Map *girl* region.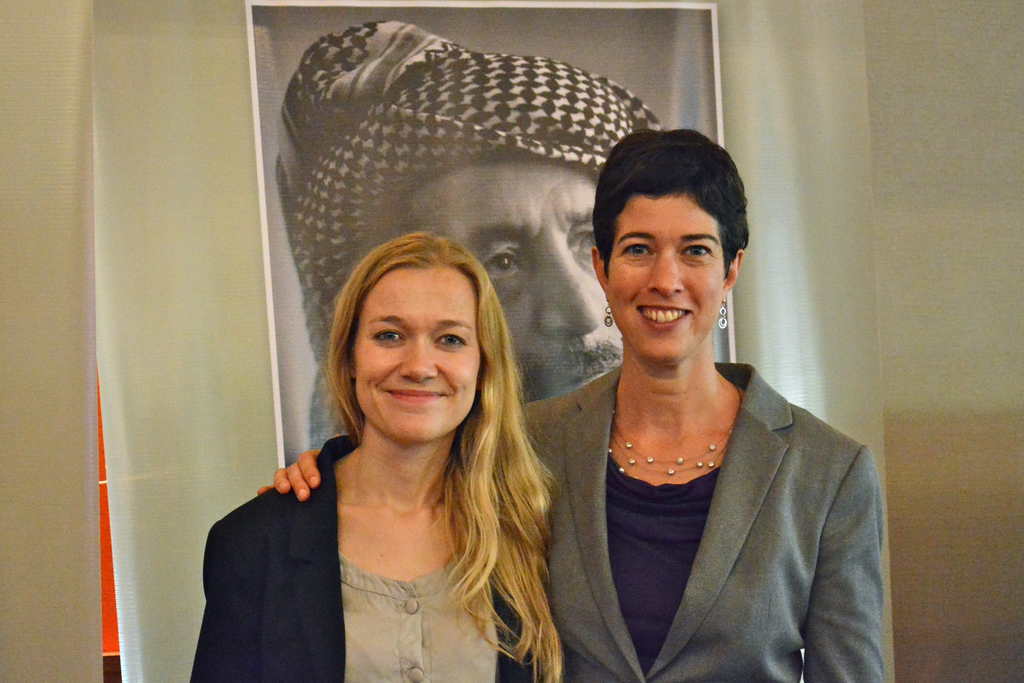
Mapped to region(187, 227, 564, 682).
